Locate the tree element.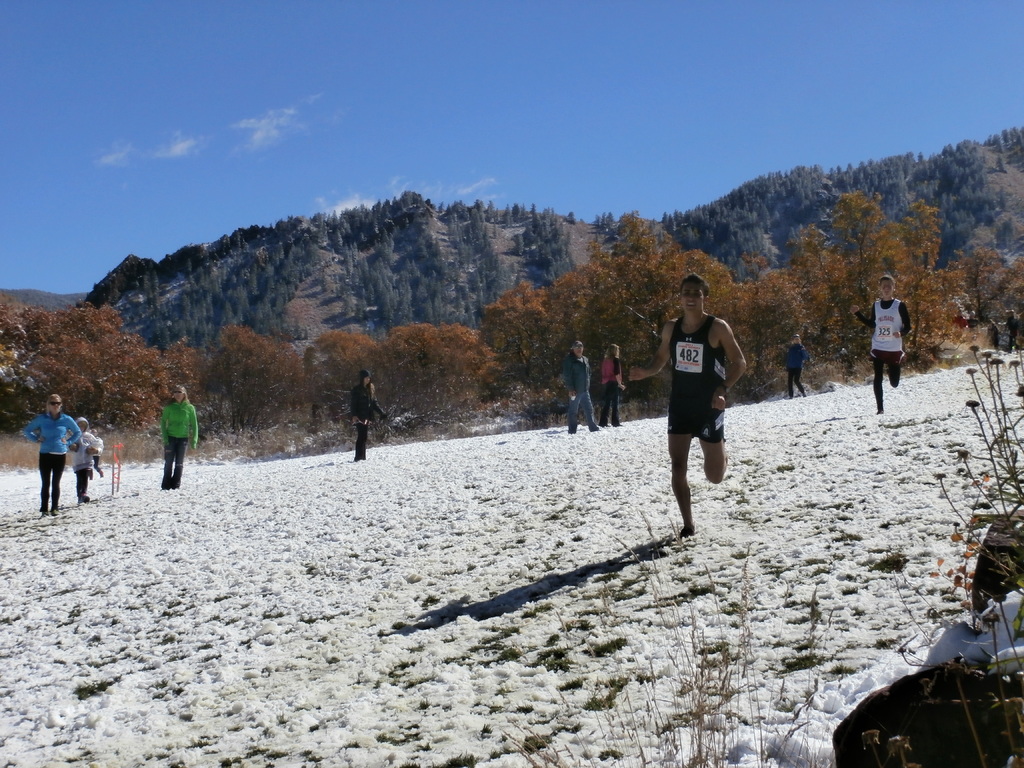
Element bbox: [203, 323, 308, 433].
